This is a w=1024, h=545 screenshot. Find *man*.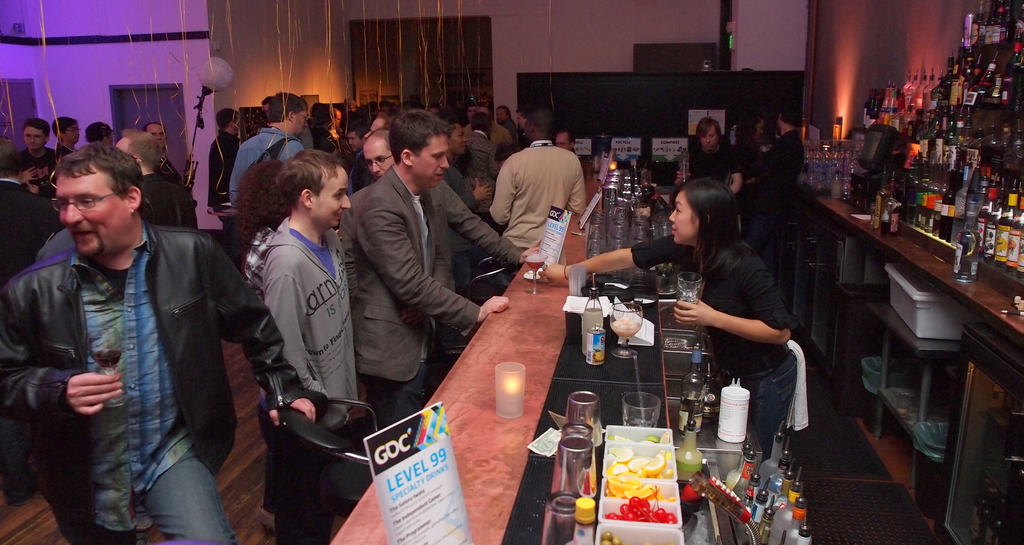
Bounding box: [x1=337, y1=103, x2=537, y2=438].
